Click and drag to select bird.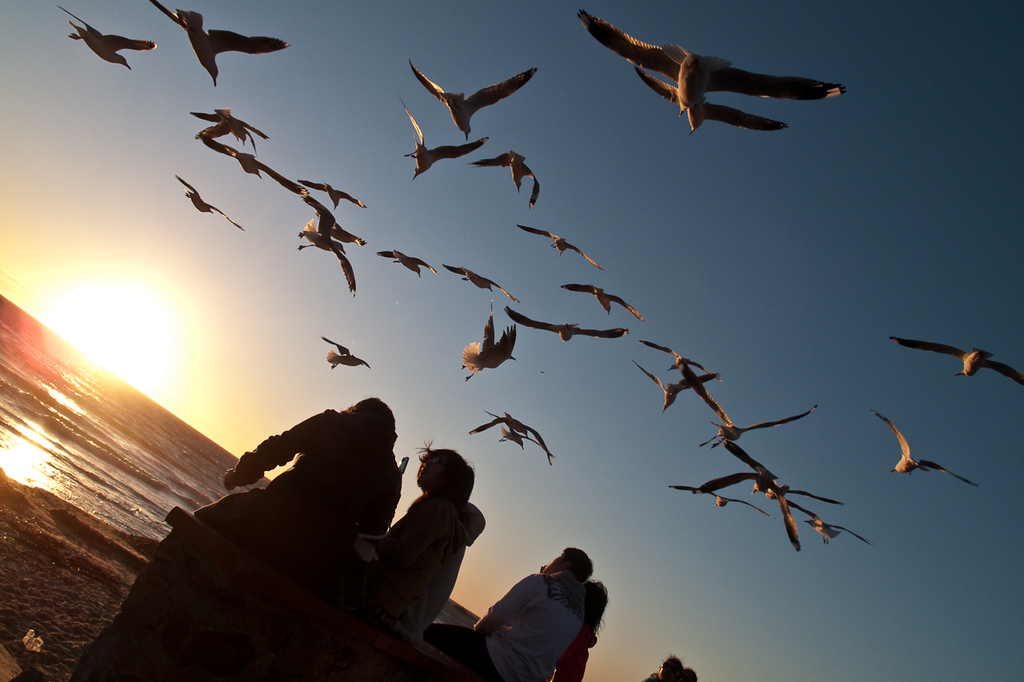
Selection: (578,0,849,121).
